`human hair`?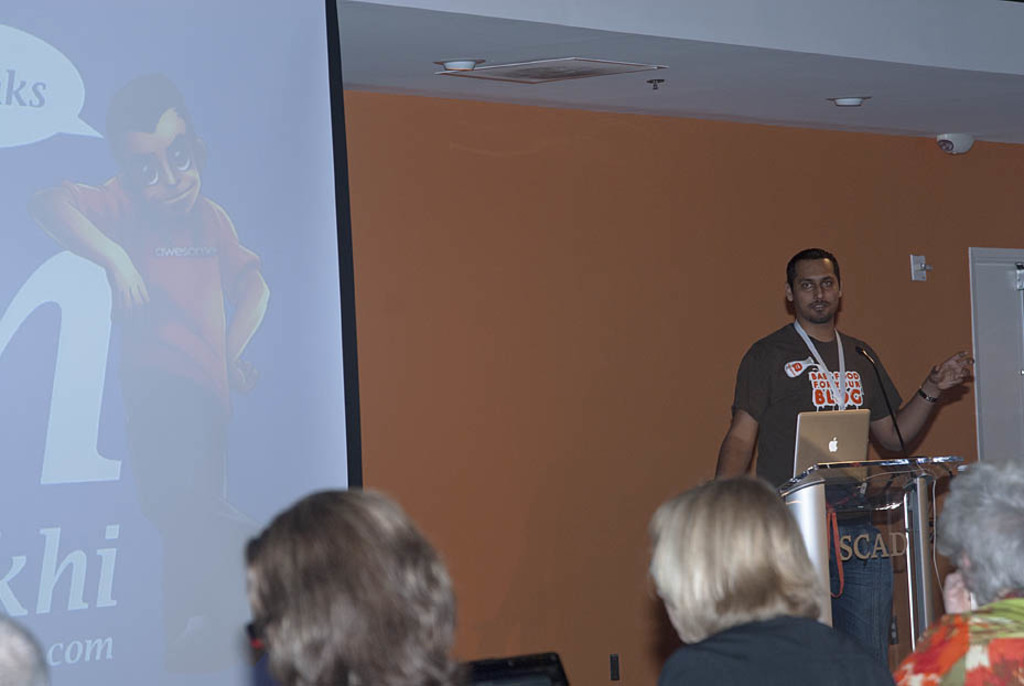
box=[109, 71, 195, 160]
